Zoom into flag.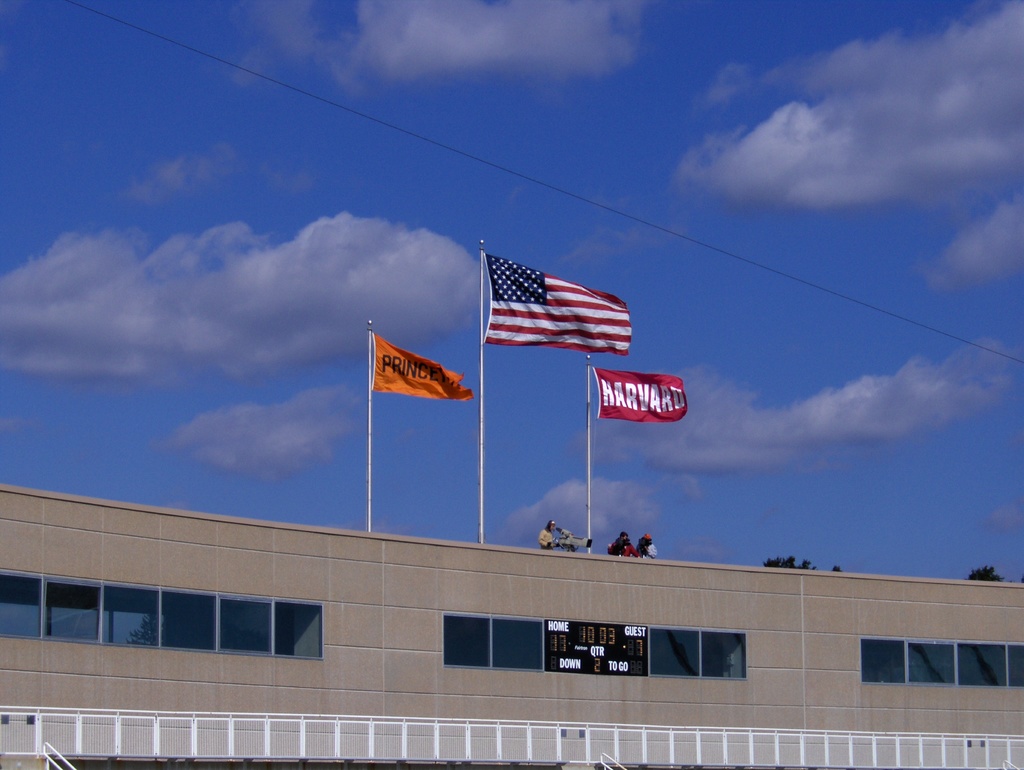
Zoom target: (left=591, top=371, right=690, bottom=417).
